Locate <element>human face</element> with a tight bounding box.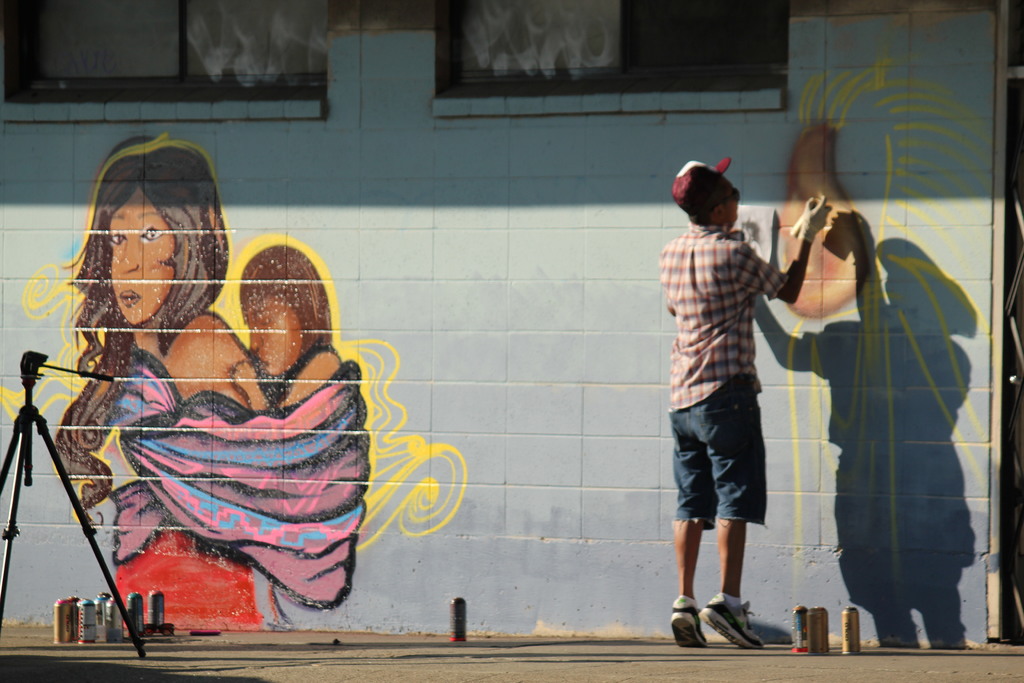
[245,294,304,374].
